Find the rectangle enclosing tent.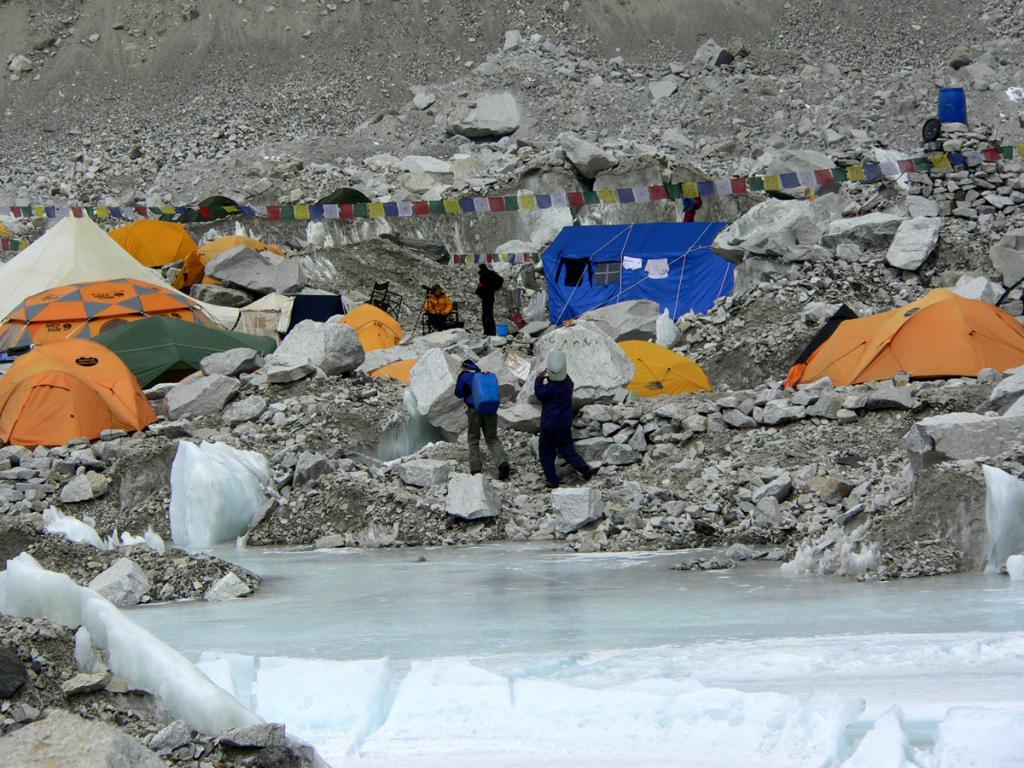
[left=0, top=329, right=157, bottom=448].
